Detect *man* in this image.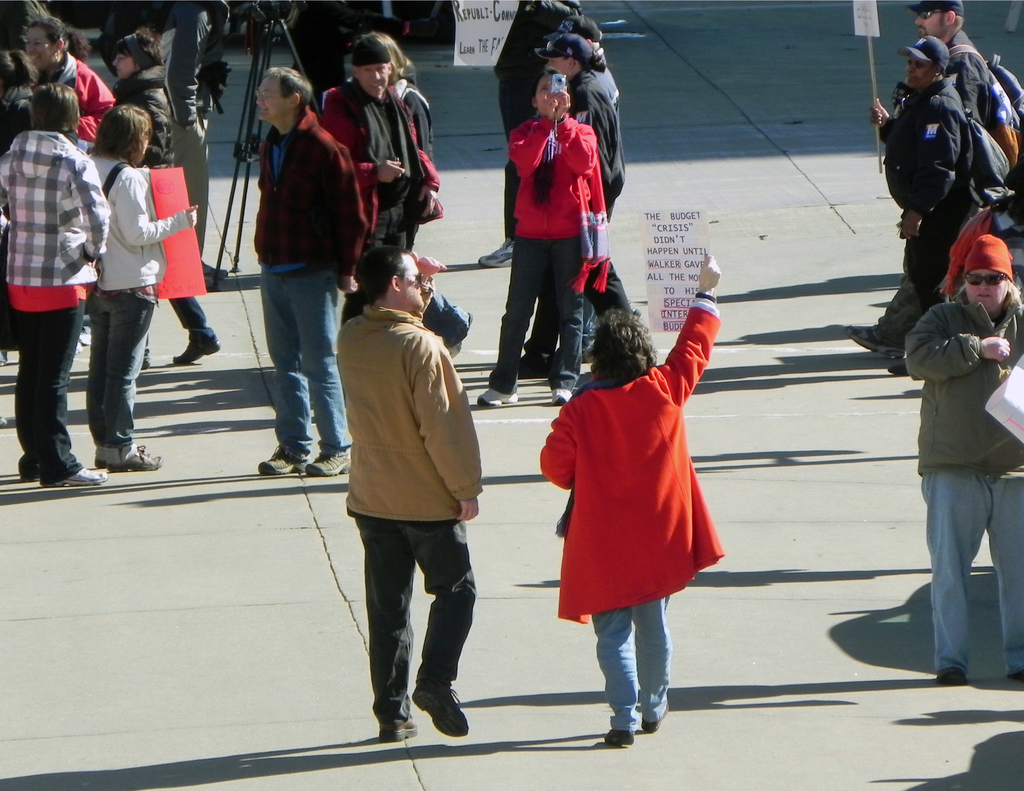
Detection: pyautogui.locateOnScreen(912, 236, 1023, 682).
